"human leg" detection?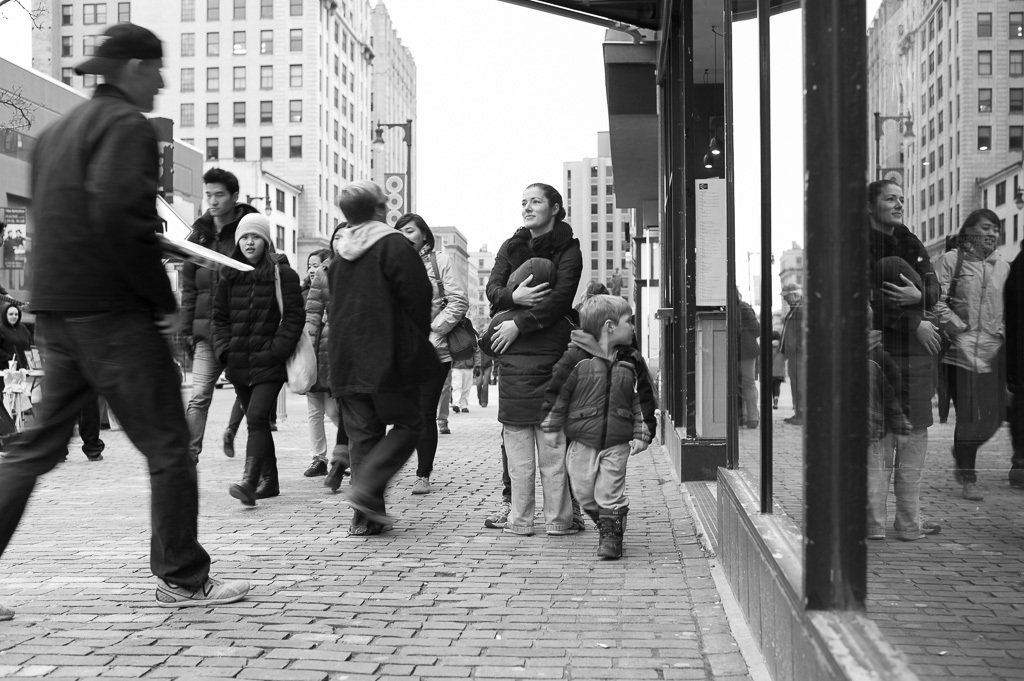
l=183, t=337, r=225, b=463
